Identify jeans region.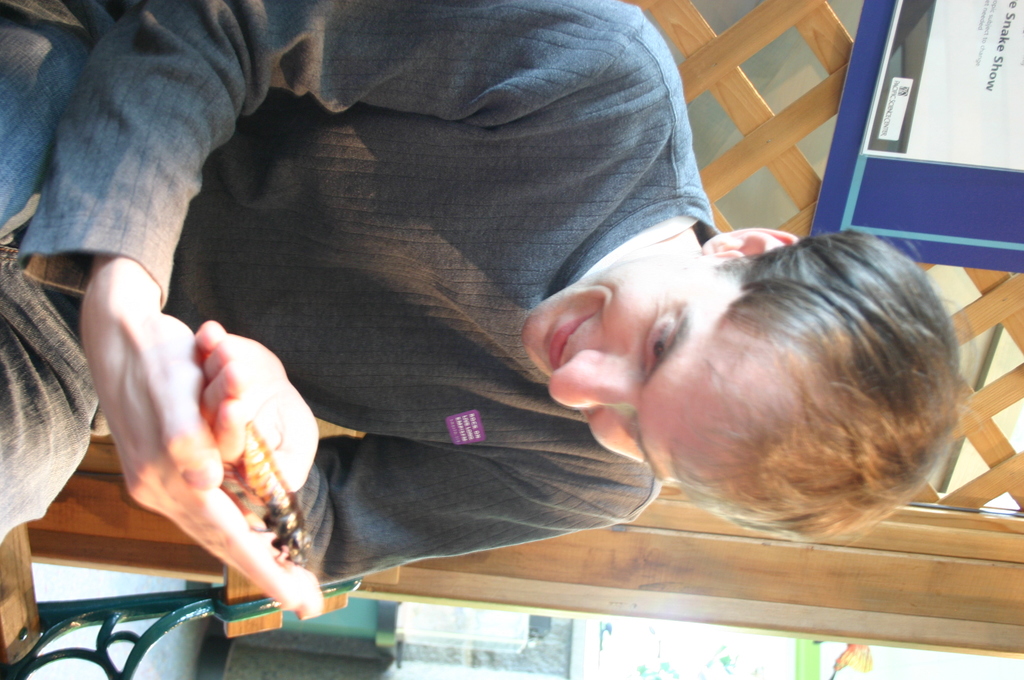
Region: bbox(0, 0, 111, 540).
